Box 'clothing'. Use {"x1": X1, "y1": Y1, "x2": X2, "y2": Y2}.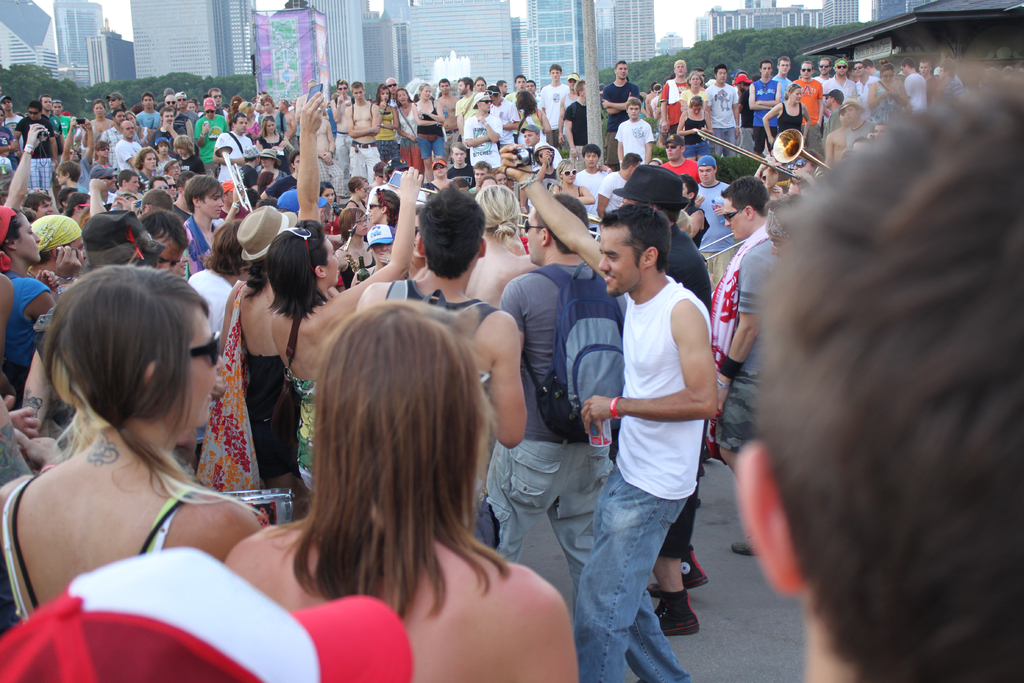
{"x1": 380, "y1": 108, "x2": 396, "y2": 144}.
